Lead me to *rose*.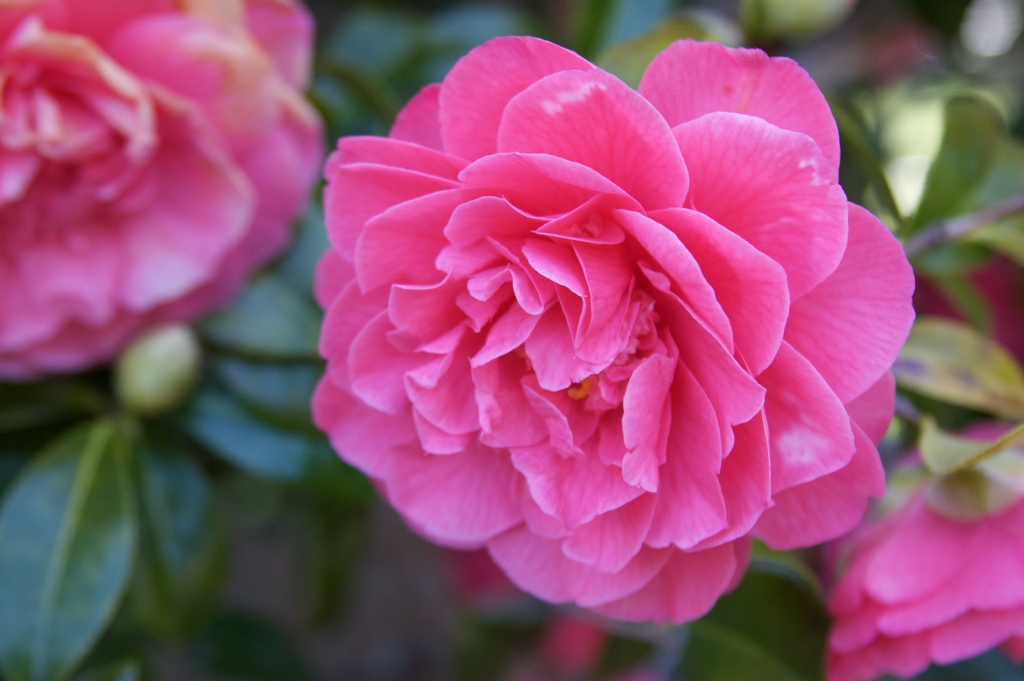
Lead to bbox(308, 33, 921, 631).
